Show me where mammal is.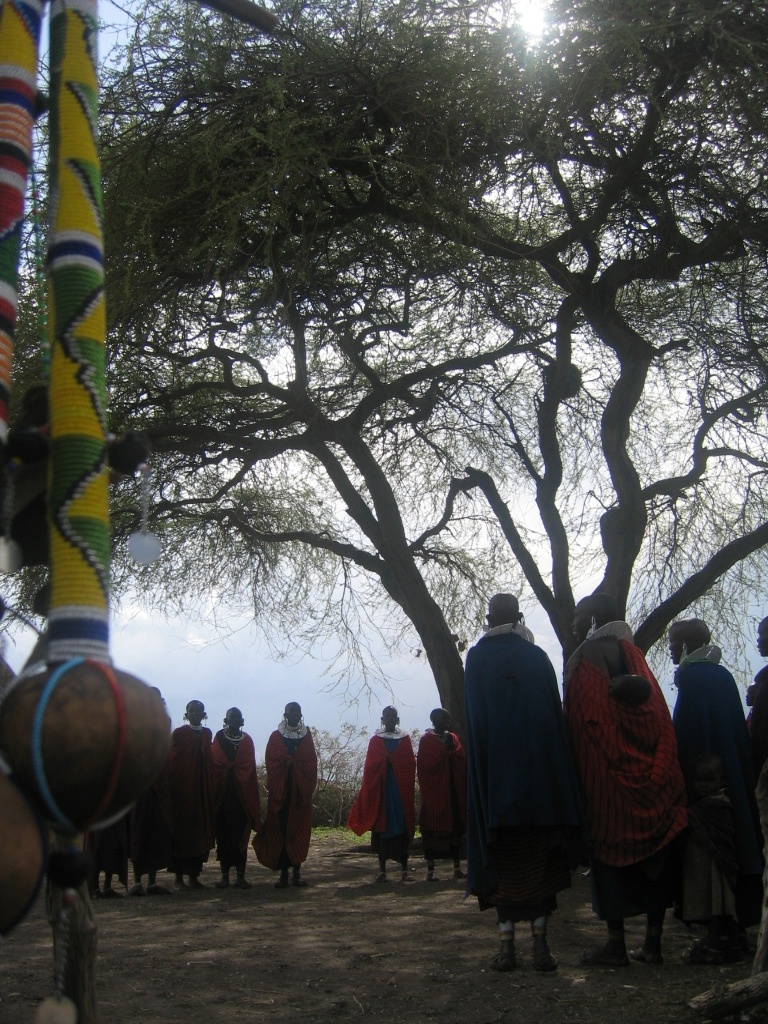
mammal is at [left=213, top=704, right=263, bottom=888].
